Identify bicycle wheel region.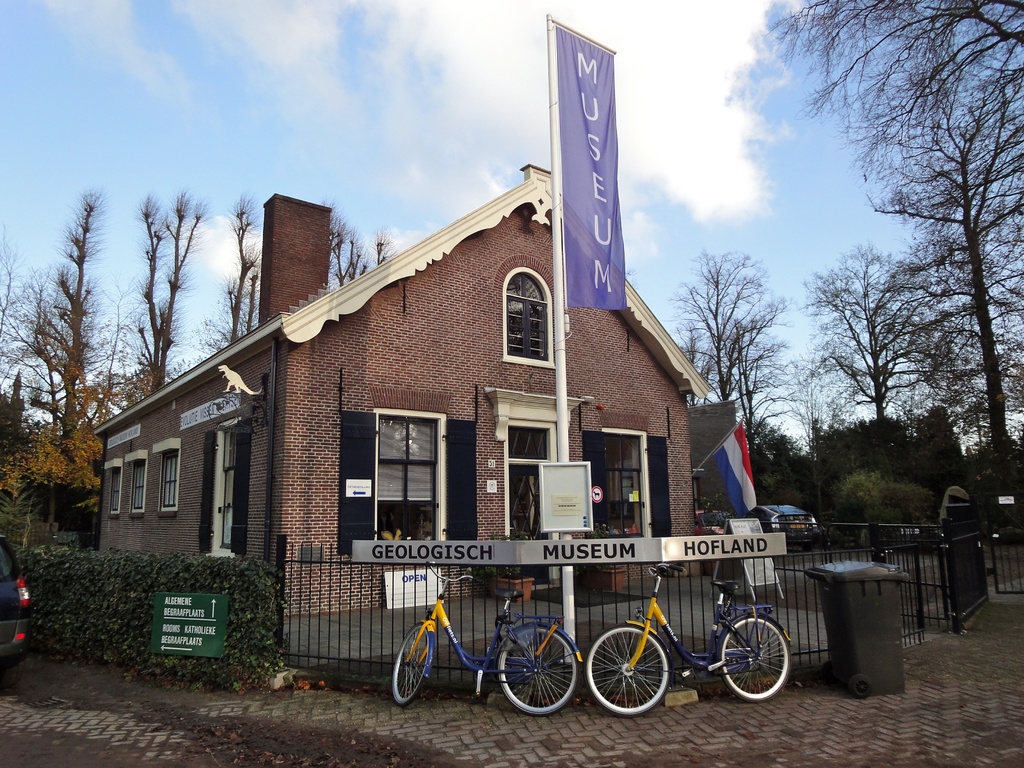
Region: region(499, 623, 579, 715).
